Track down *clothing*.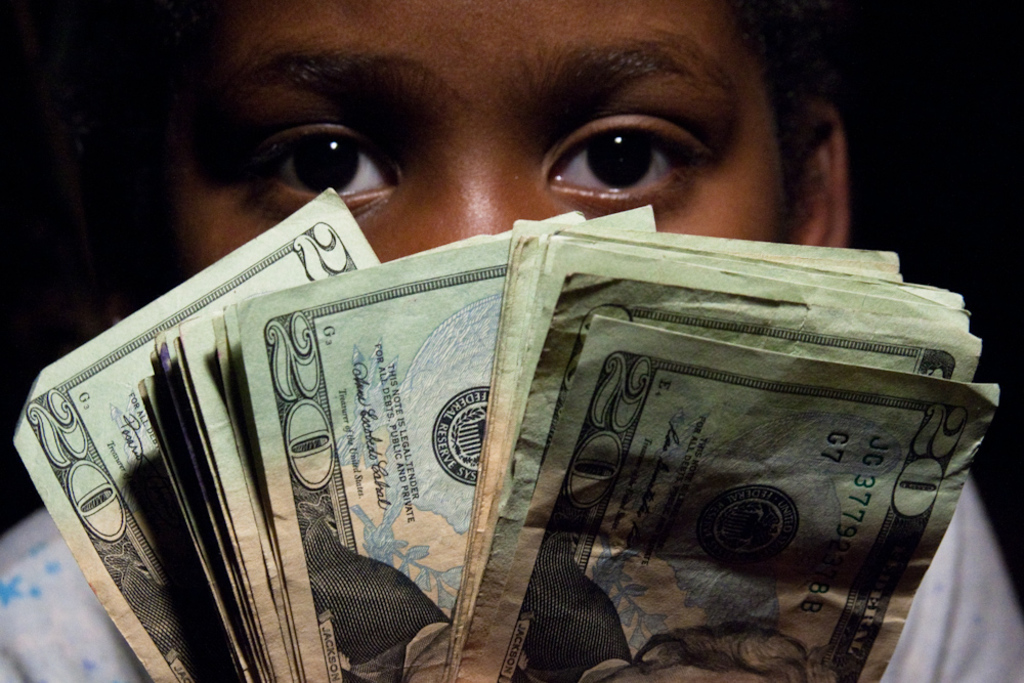
Tracked to bbox=[306, 533, 459, 682].
